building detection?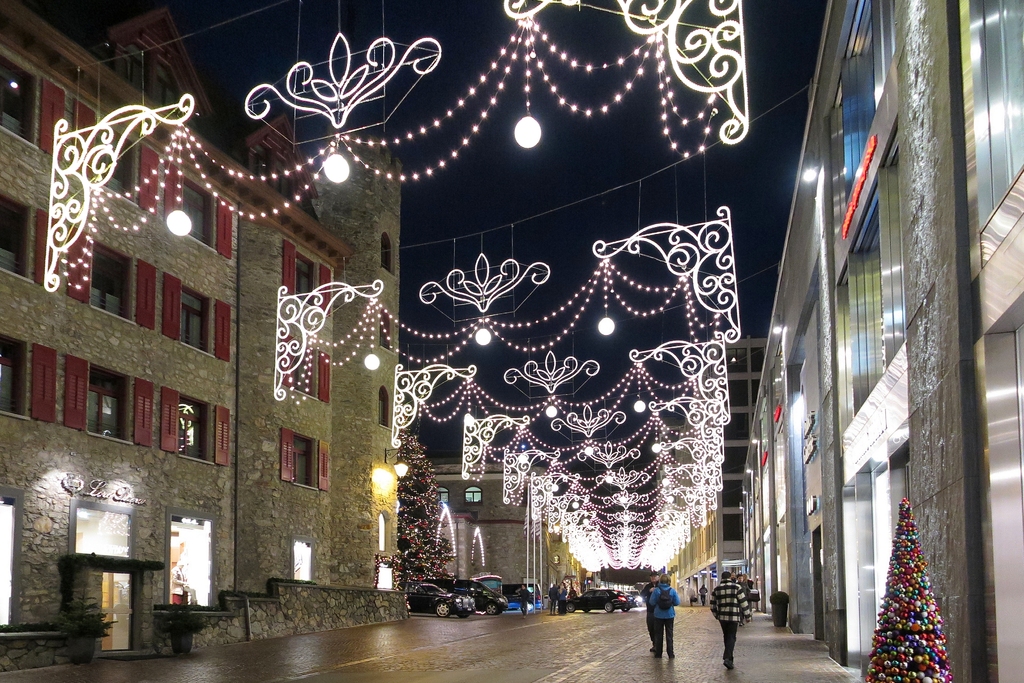
{"x1": 0, "y1": 0, "x2": 404, "y2": 674}
